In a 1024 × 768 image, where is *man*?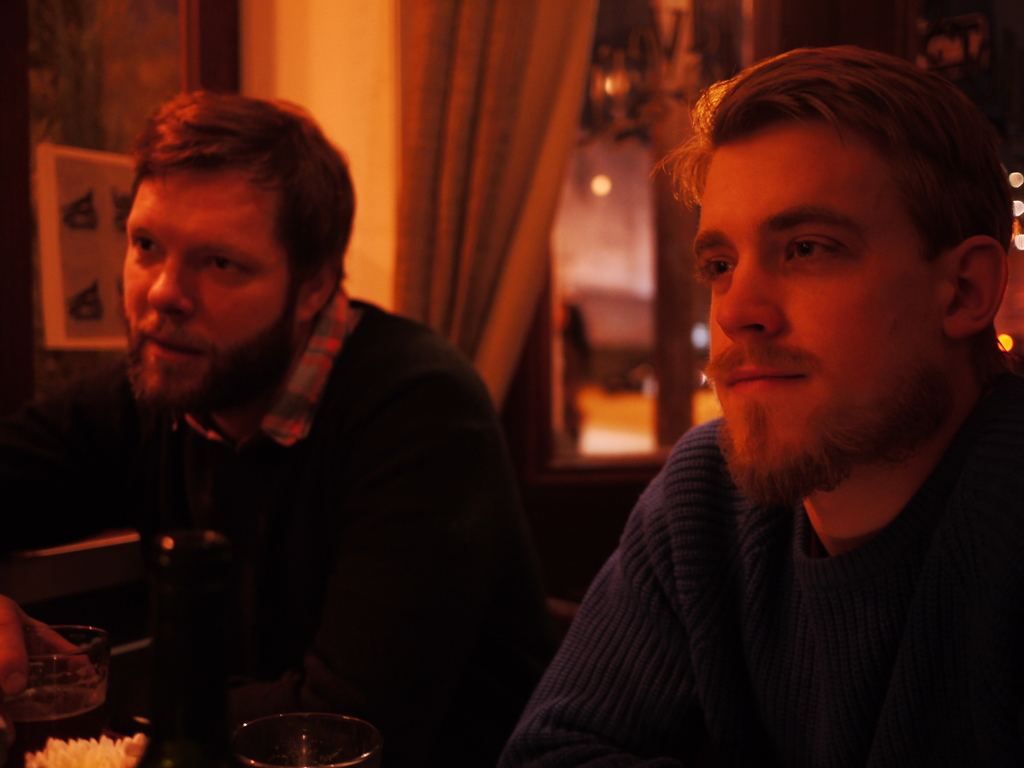
Rect(504, 47, 1023, 753).
